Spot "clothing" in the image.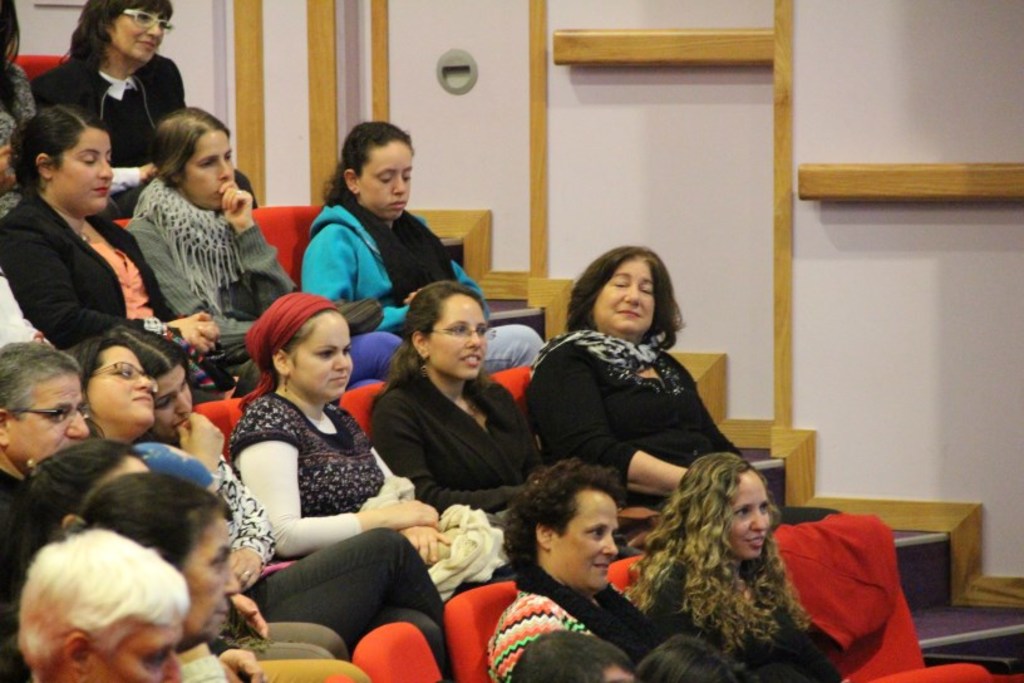
"clothing" found at select_region(369, 368, 648, 555).
